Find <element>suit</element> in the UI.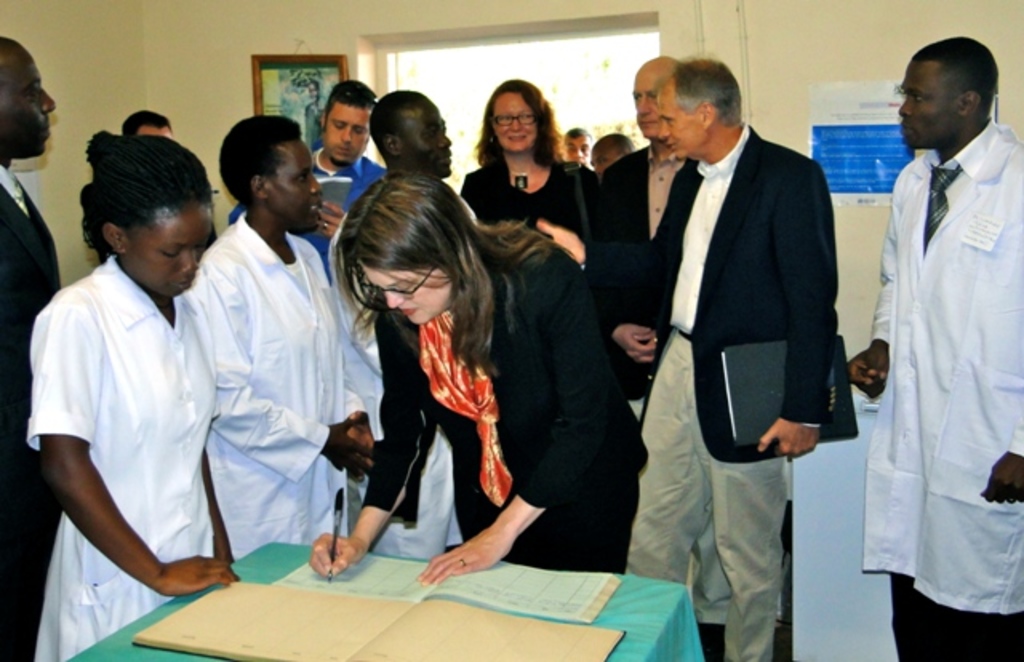
UI element at (462, 155, 598, 232).
